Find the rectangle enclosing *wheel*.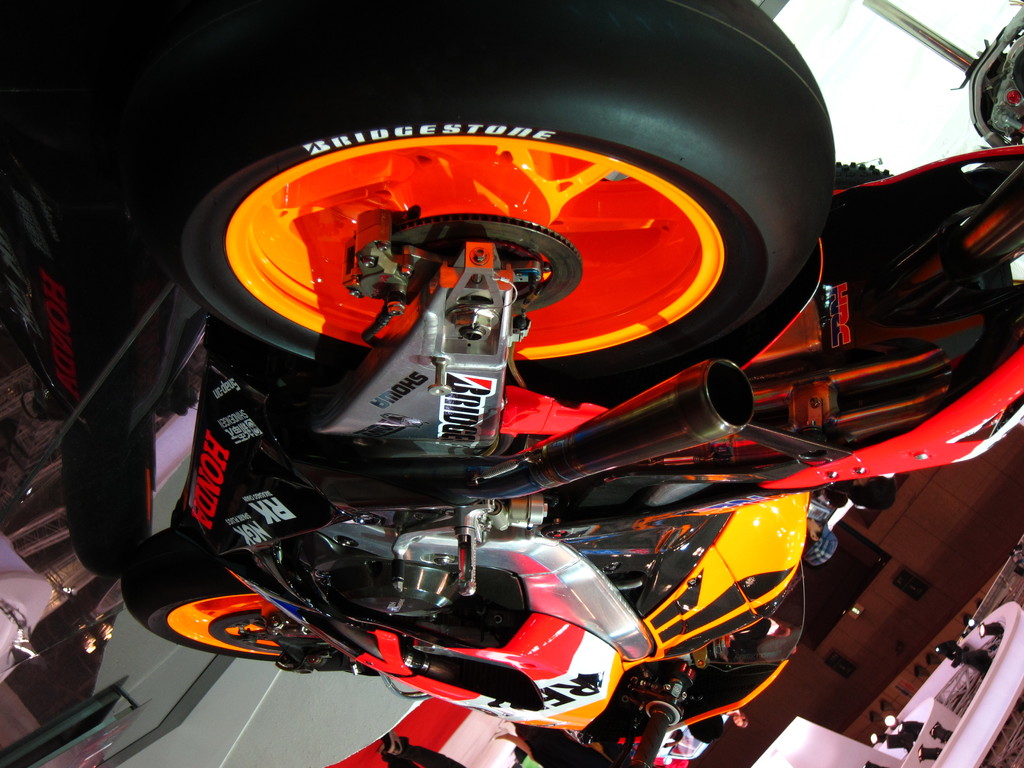
[140, 0, 840, 382].
